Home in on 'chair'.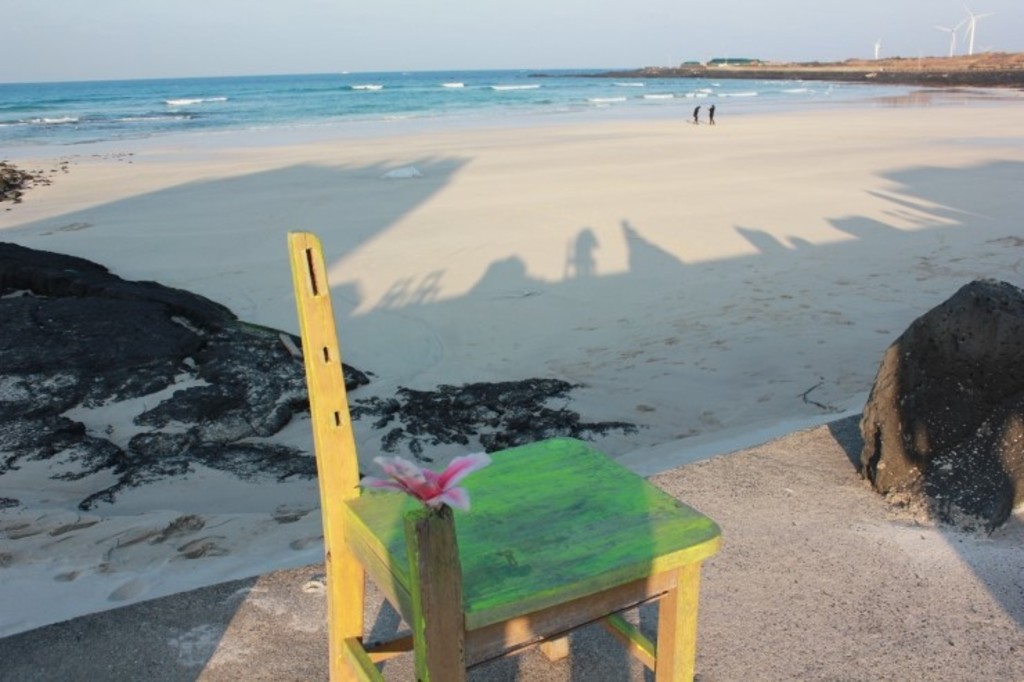
Homed in at bbox=(286, 230, 721, 681).
